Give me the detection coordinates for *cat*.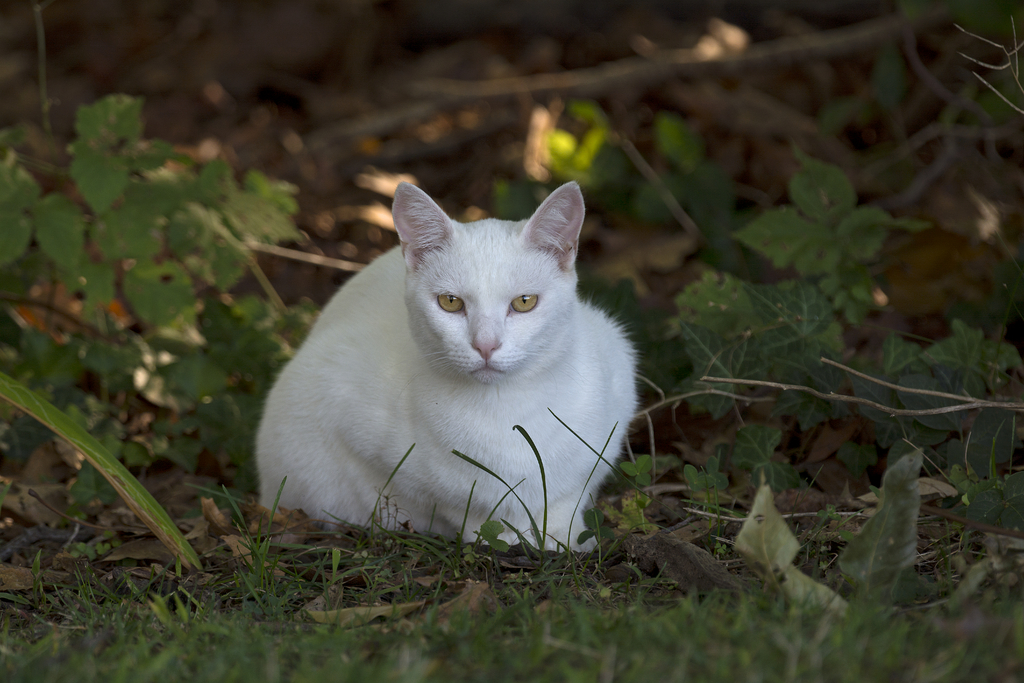
l=249, t=177, r=637, b=557.
